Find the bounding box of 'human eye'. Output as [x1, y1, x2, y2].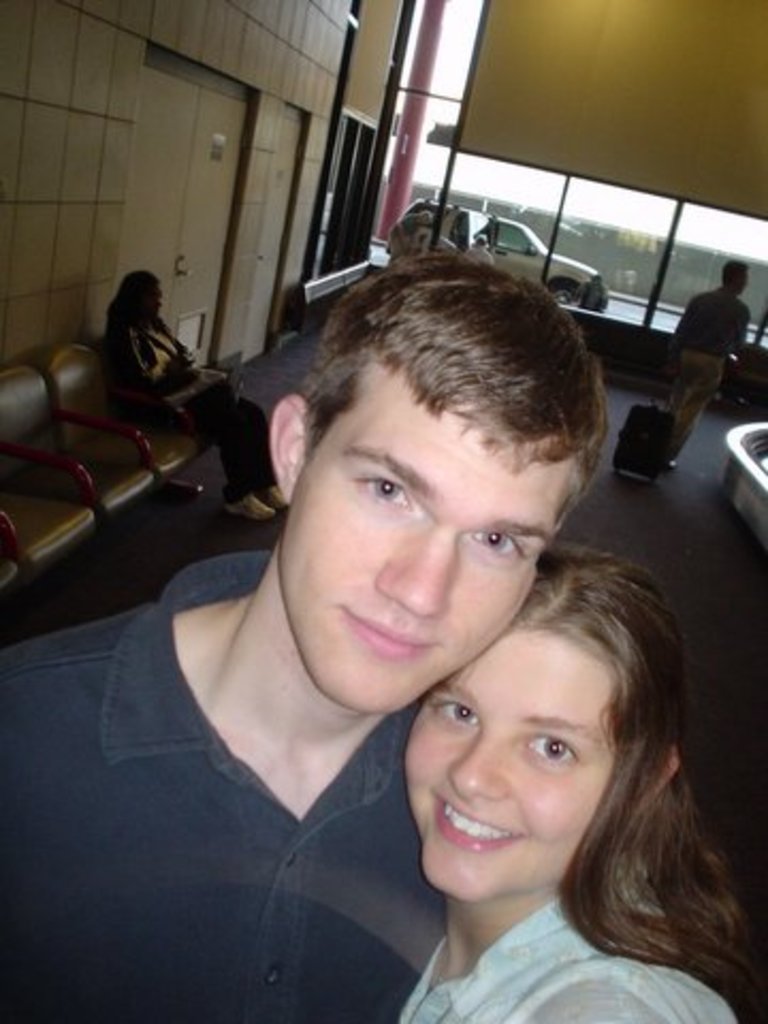
[461, 521, 527, 565].
